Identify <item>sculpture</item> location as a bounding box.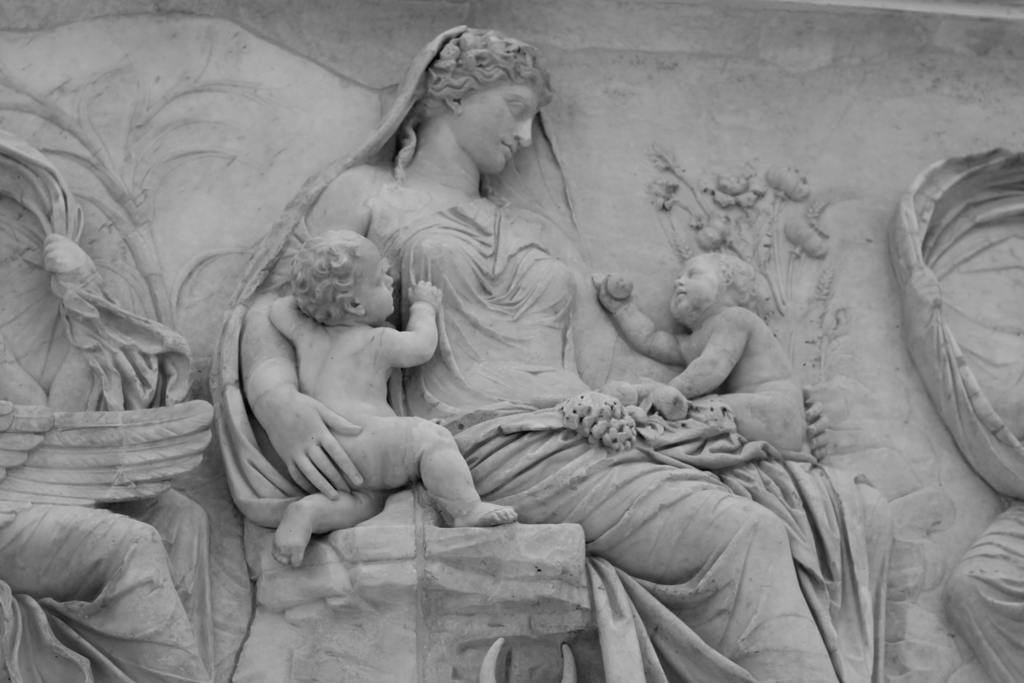
detection(193, 7, 918, 682).
